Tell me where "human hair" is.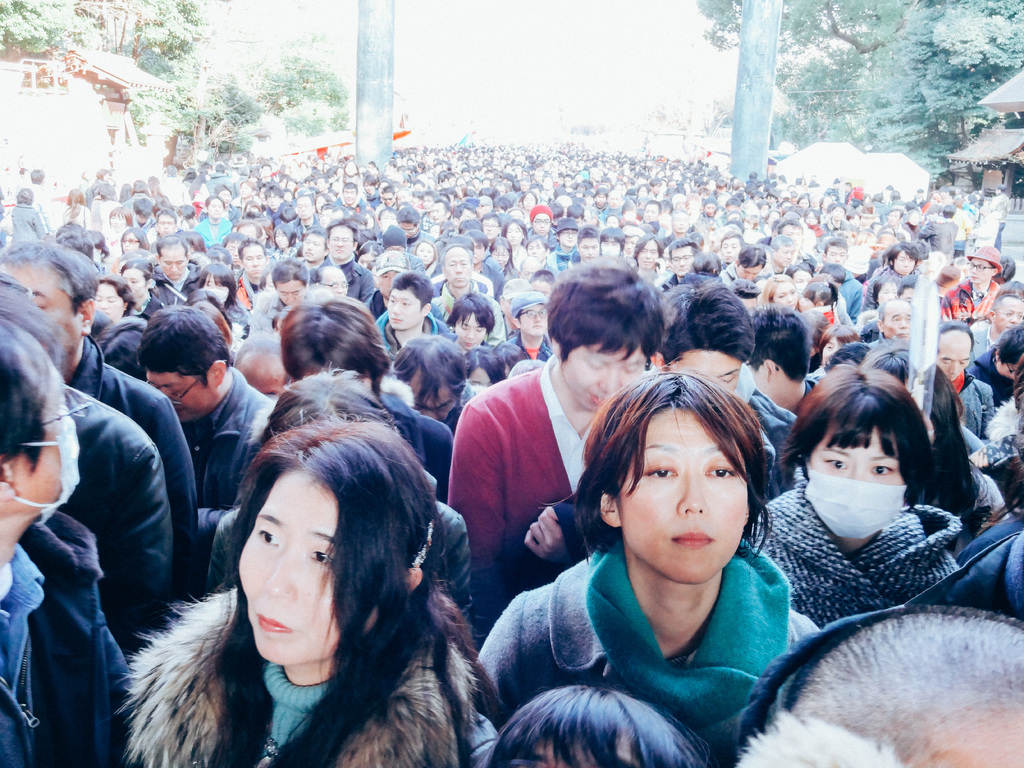
"human hair" is at locate(88, 229, 110, 259).
